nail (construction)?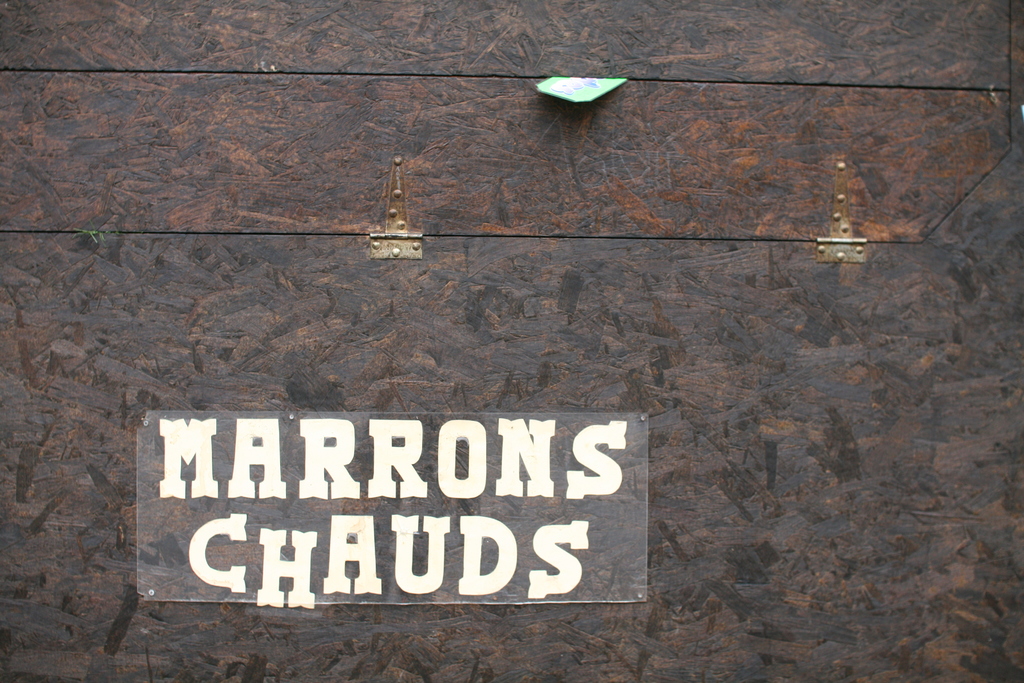
bbox(372, 242, 381, 249)
